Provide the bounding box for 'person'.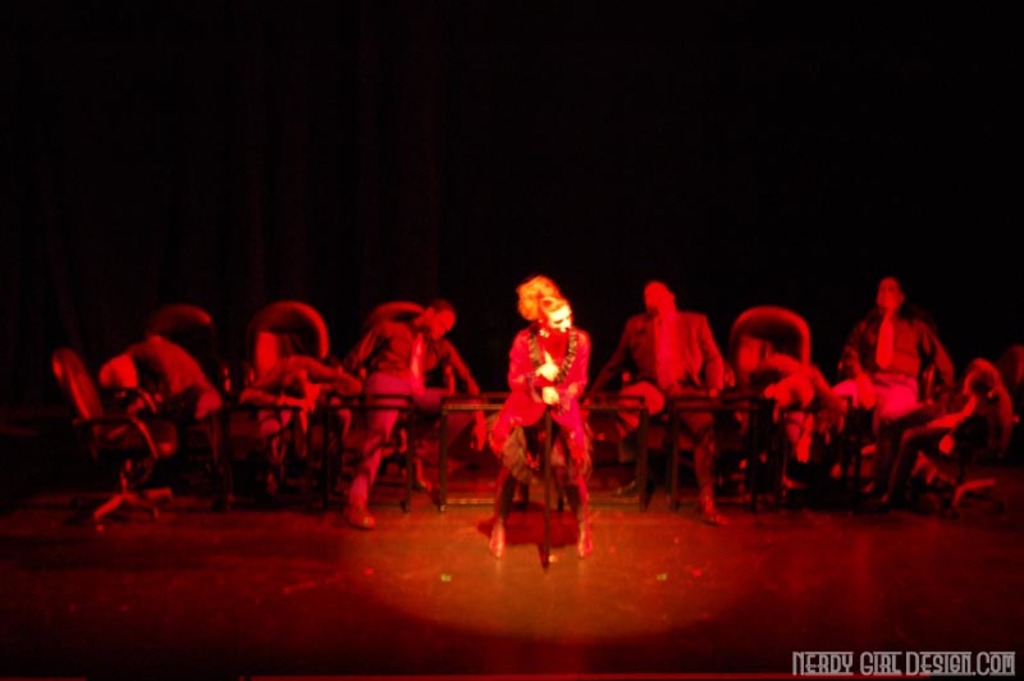
detection(827, 270, 960, 507).
